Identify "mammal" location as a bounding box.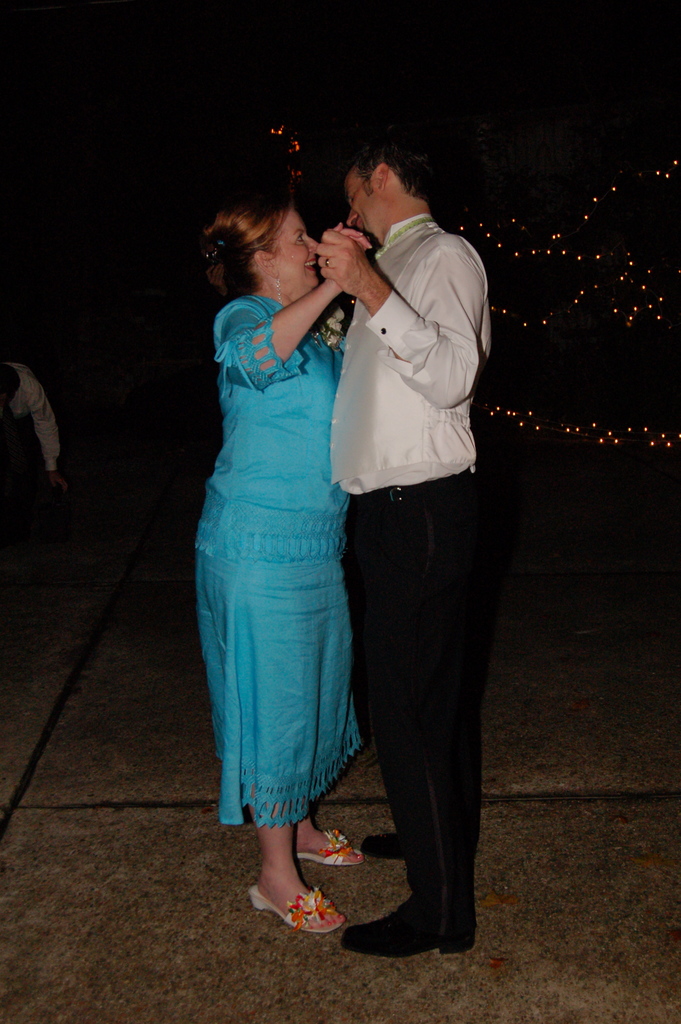
0:364:67:495.
